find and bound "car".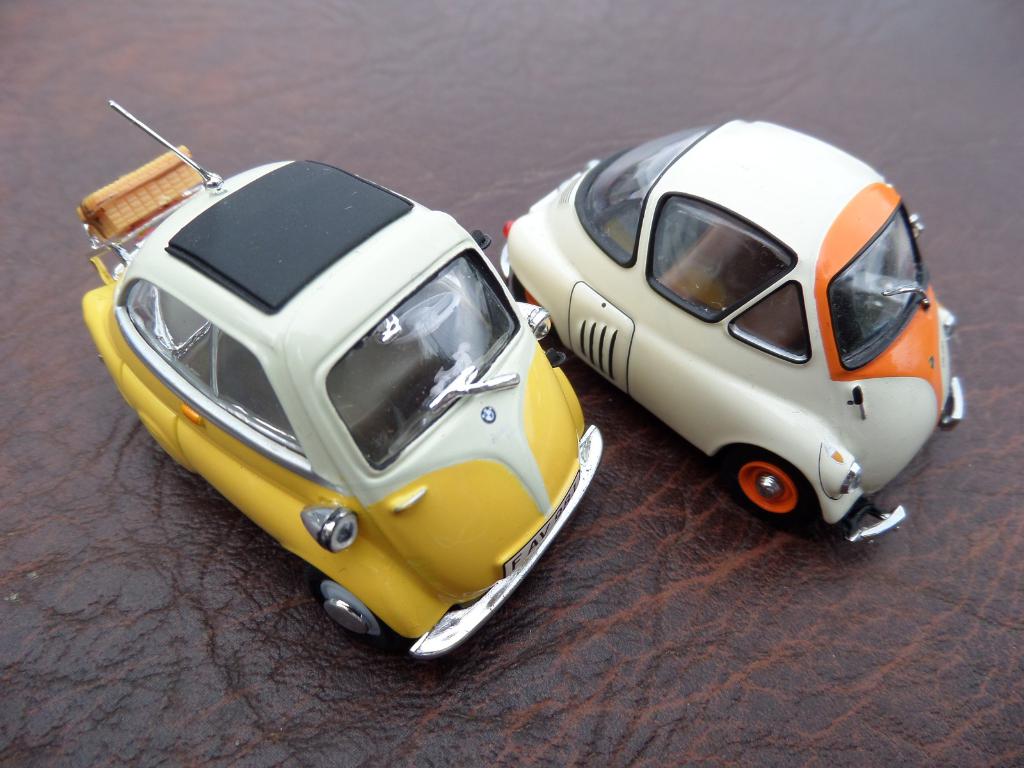
Bound: bbox(73, 100, 607, 657).
